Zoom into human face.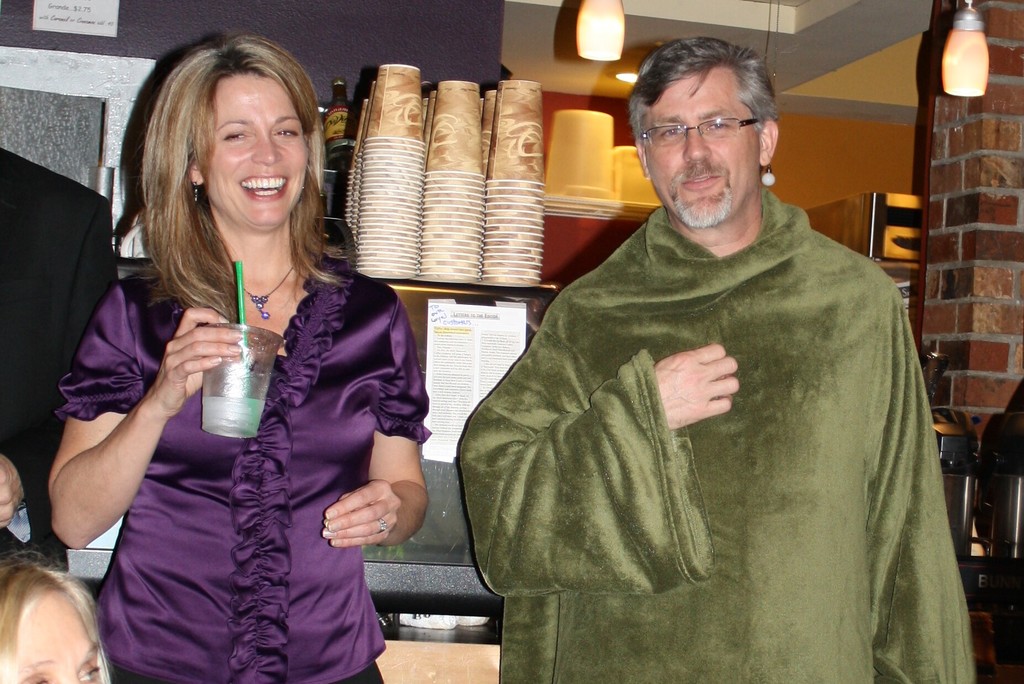
Zoom target: [205,74,309,228].
